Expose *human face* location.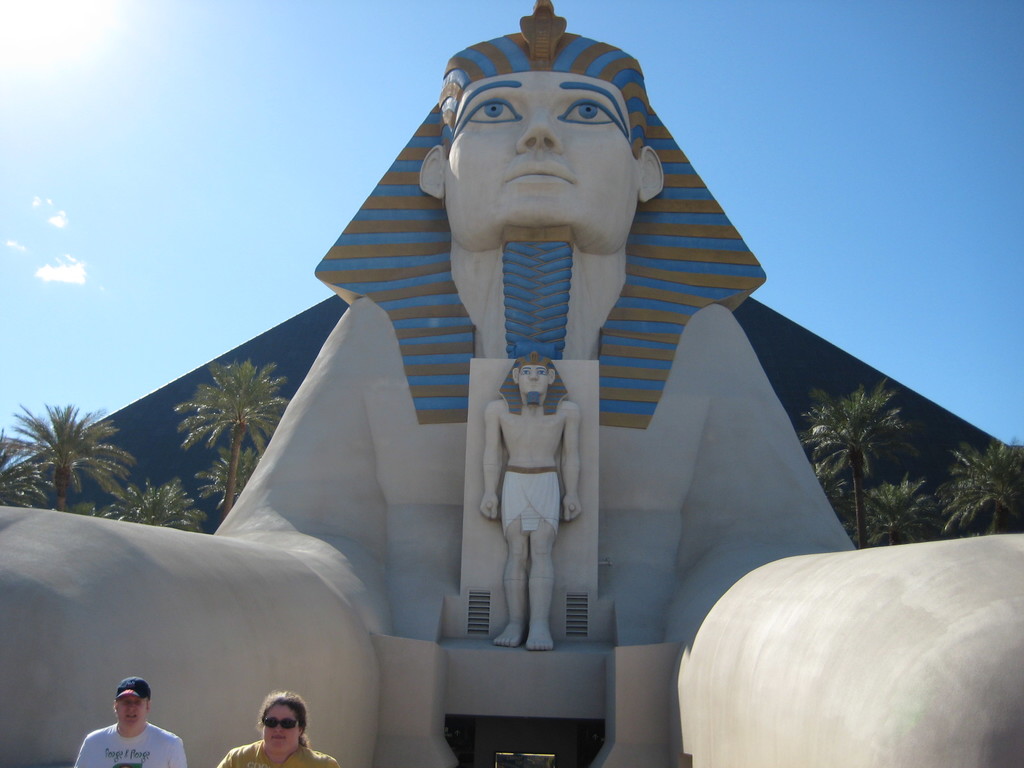
Exposed at <region>118, 696, 144, 732</region>.
